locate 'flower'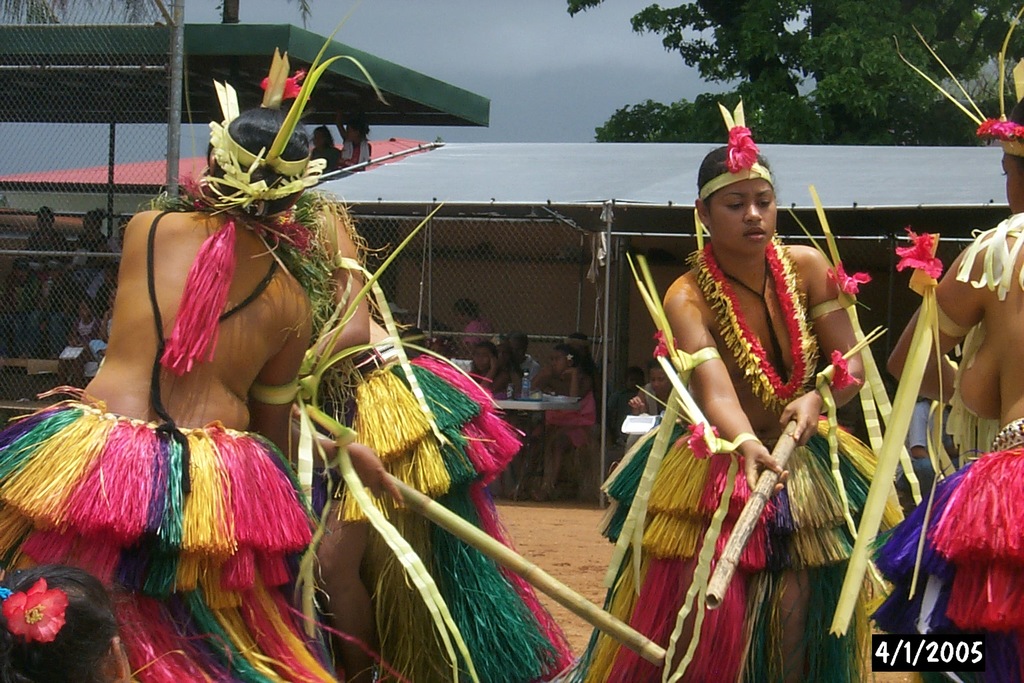
[x1=263, y1=69, x2=309, y2=101]
